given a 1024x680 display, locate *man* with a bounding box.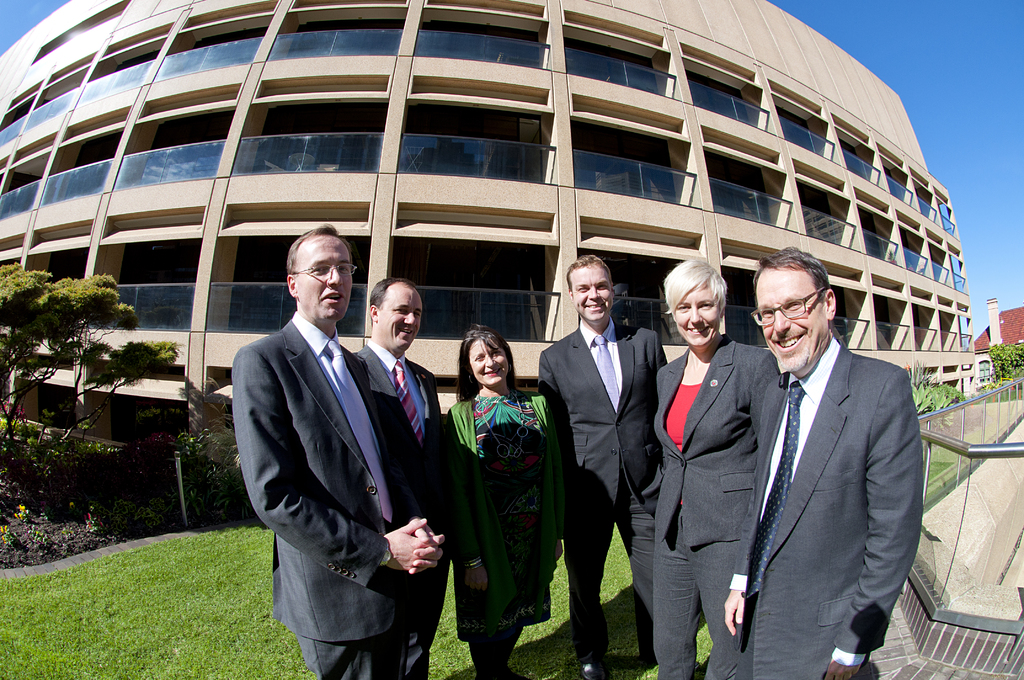
Located: (534,252,669,679).
